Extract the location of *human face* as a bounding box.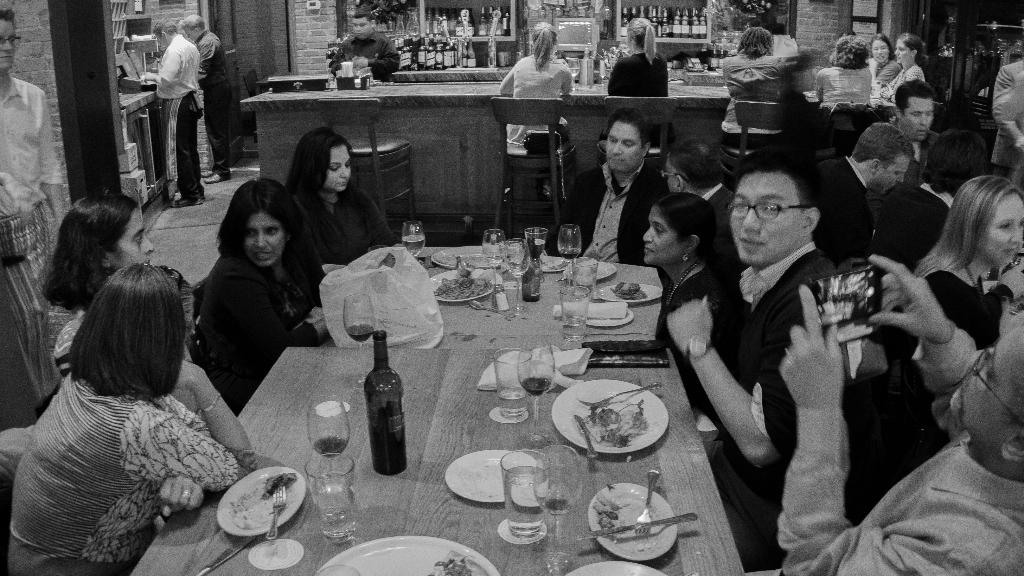
(730, 175, 794, 265).
